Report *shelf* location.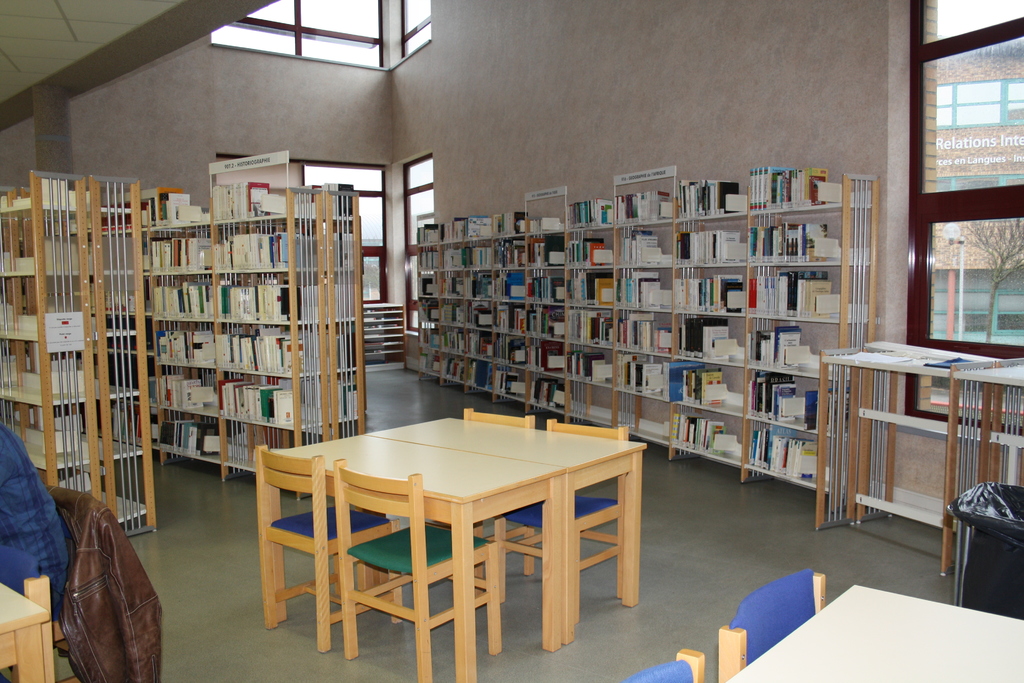
Report: bbox(107, 457, 149, 519).
